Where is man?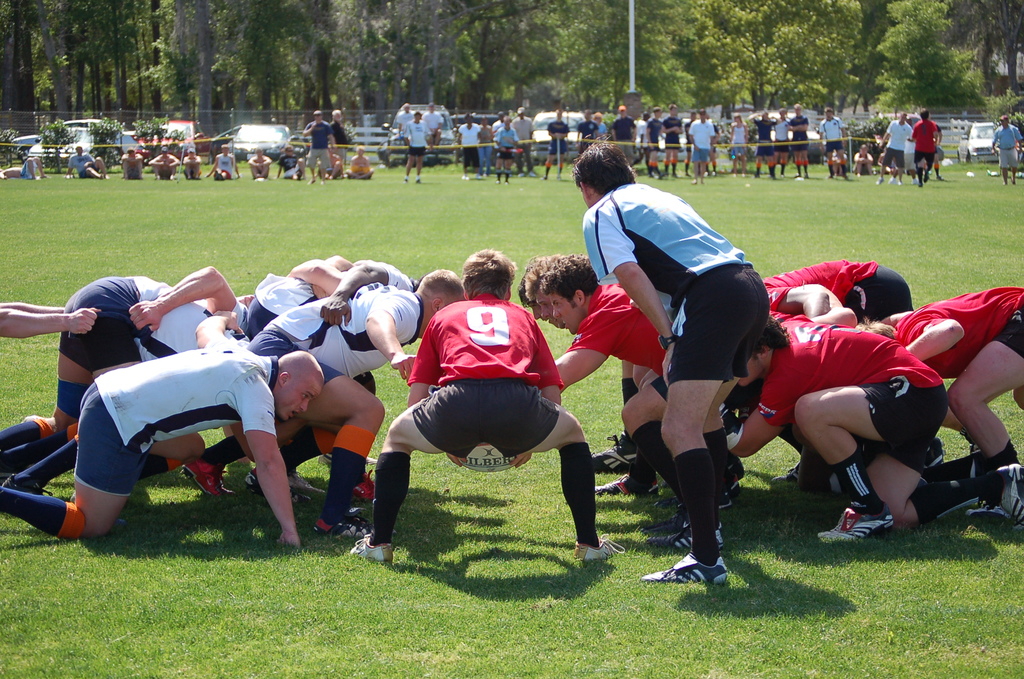
[left=346, top=146, right=374, bottom=179].
